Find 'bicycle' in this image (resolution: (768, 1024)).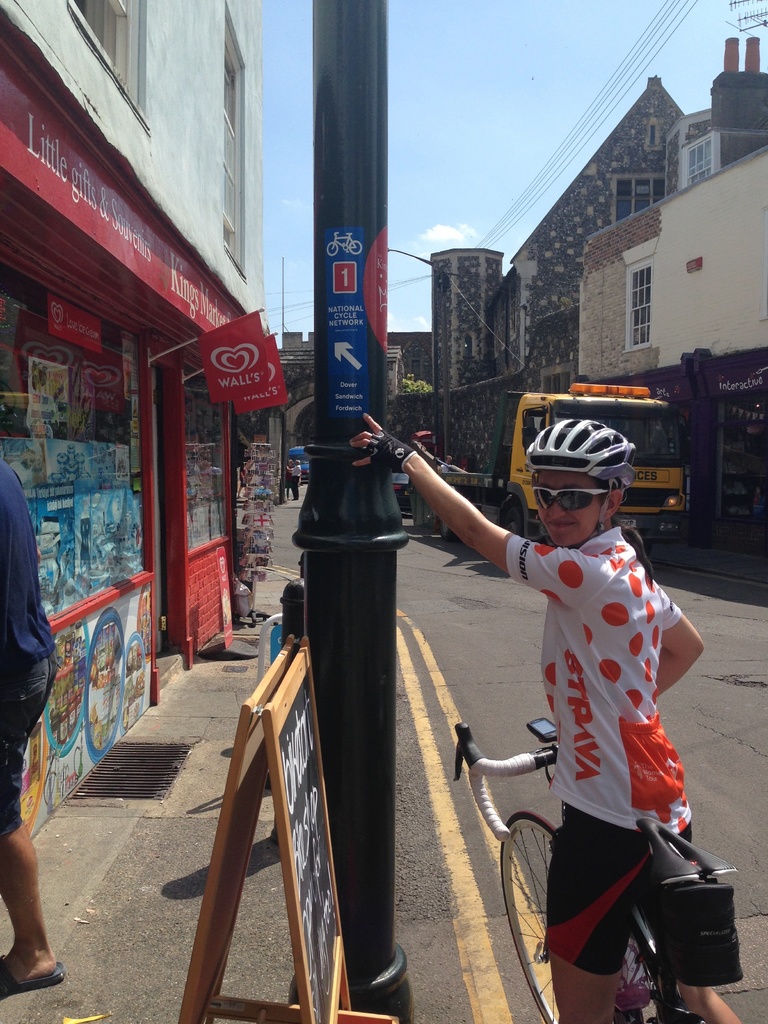
pyautogui.locateOnScreen(451, 720, 737, 1023).
